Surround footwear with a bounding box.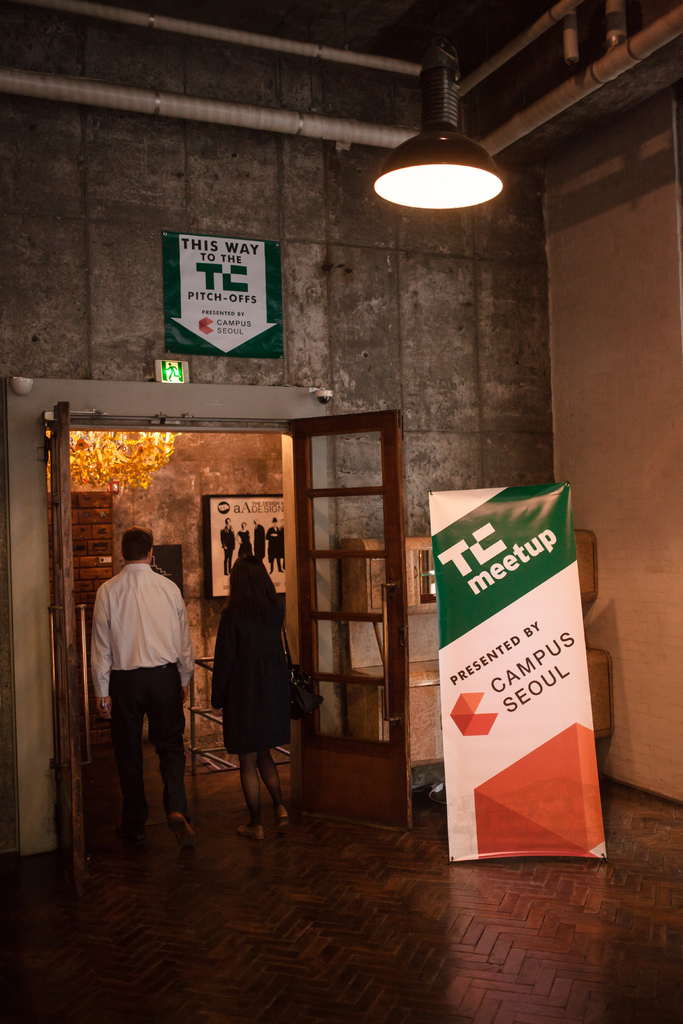
(left=276, top=805, right=289, bottom=819).
